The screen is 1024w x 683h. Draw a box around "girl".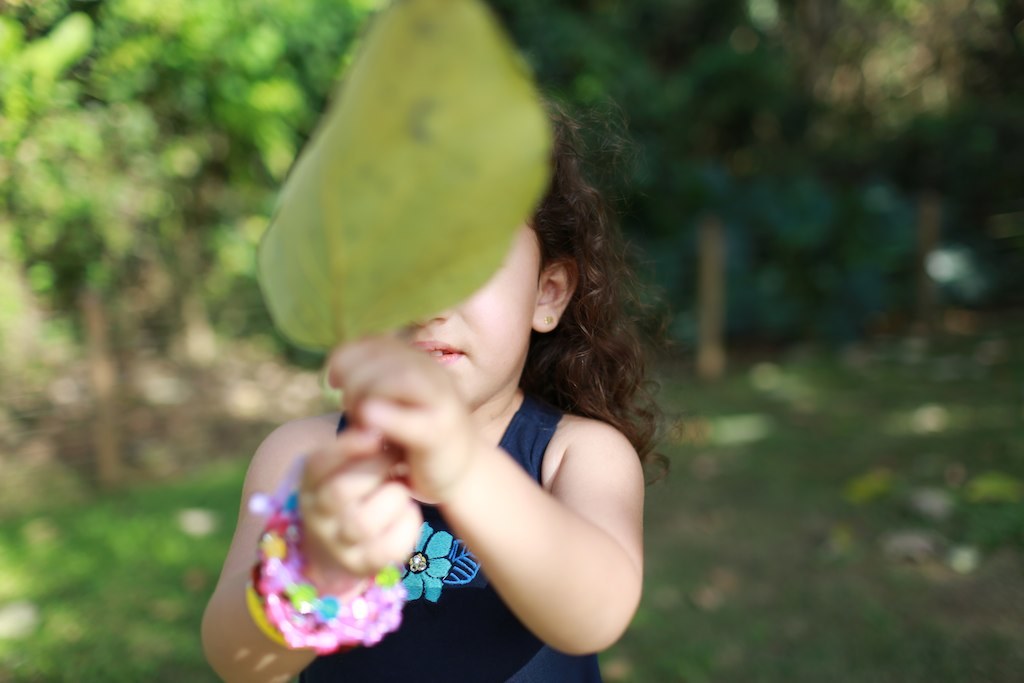
select_region(202, 77, 708, 682).
